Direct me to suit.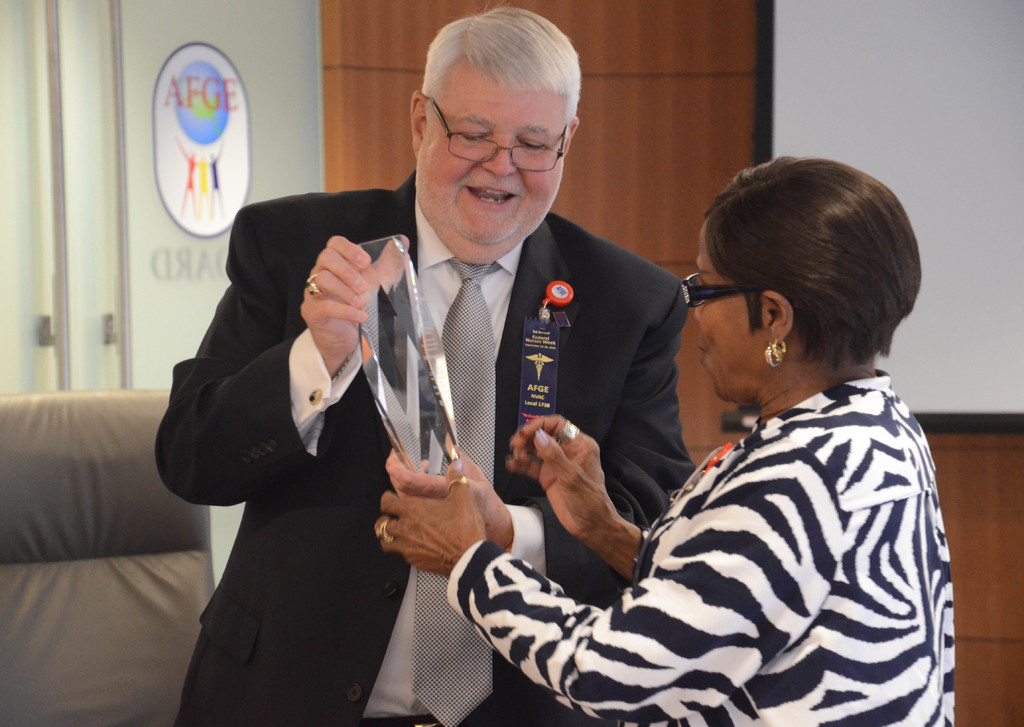
Direction: (158,172,700,726).
